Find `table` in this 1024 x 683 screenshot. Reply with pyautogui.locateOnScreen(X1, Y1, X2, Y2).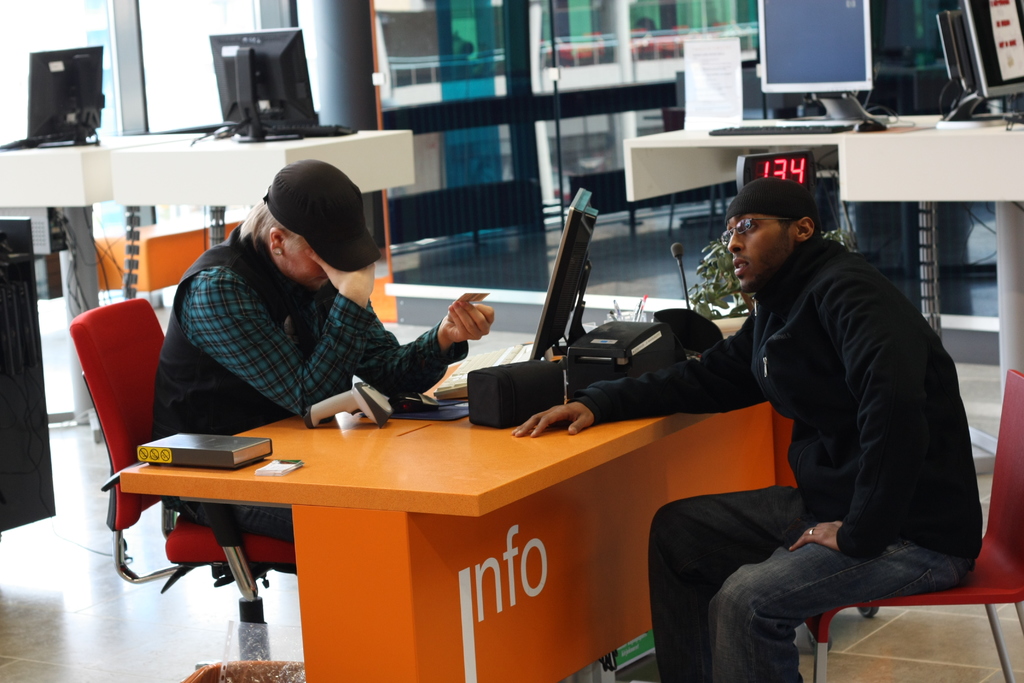
pyautogui.locateOnScreen(839, 121, 1023, 414).
